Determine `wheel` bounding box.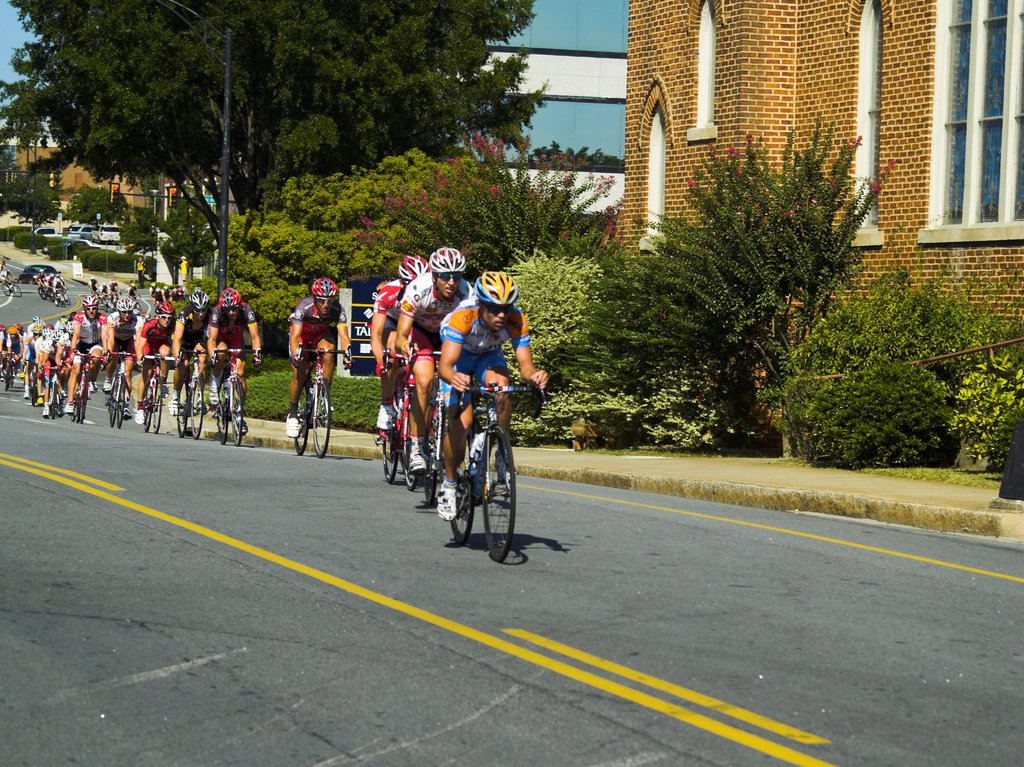
Determined: <box>4,285,12,295</box>.
